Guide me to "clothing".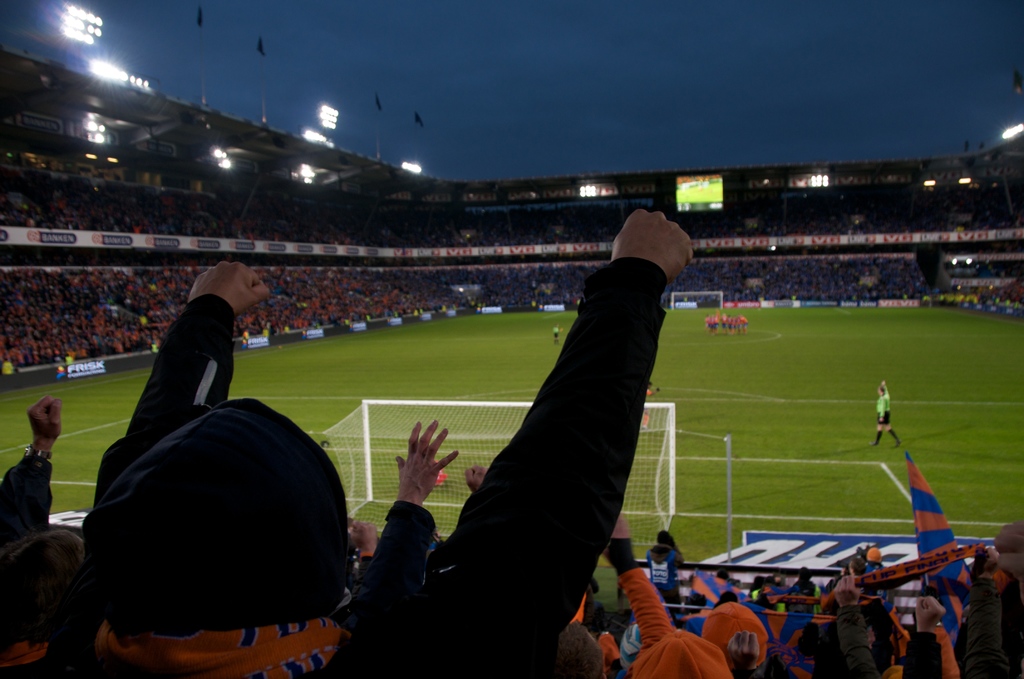
Guidance: crop(63, 255, 669, 678).
